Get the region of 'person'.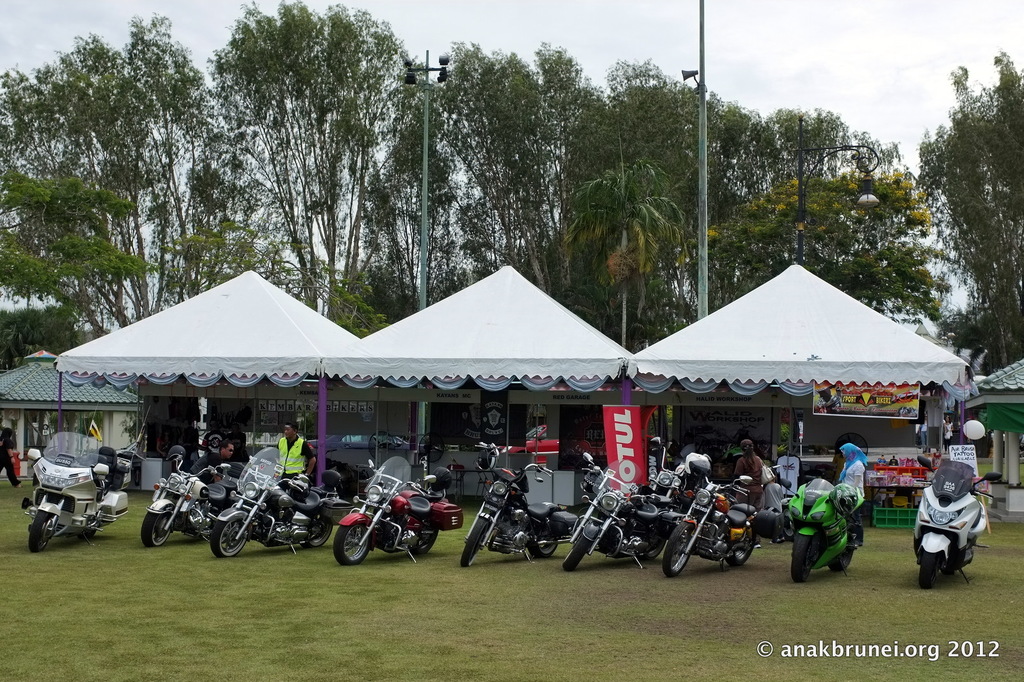
BBox(278, 425, 317, 481).
